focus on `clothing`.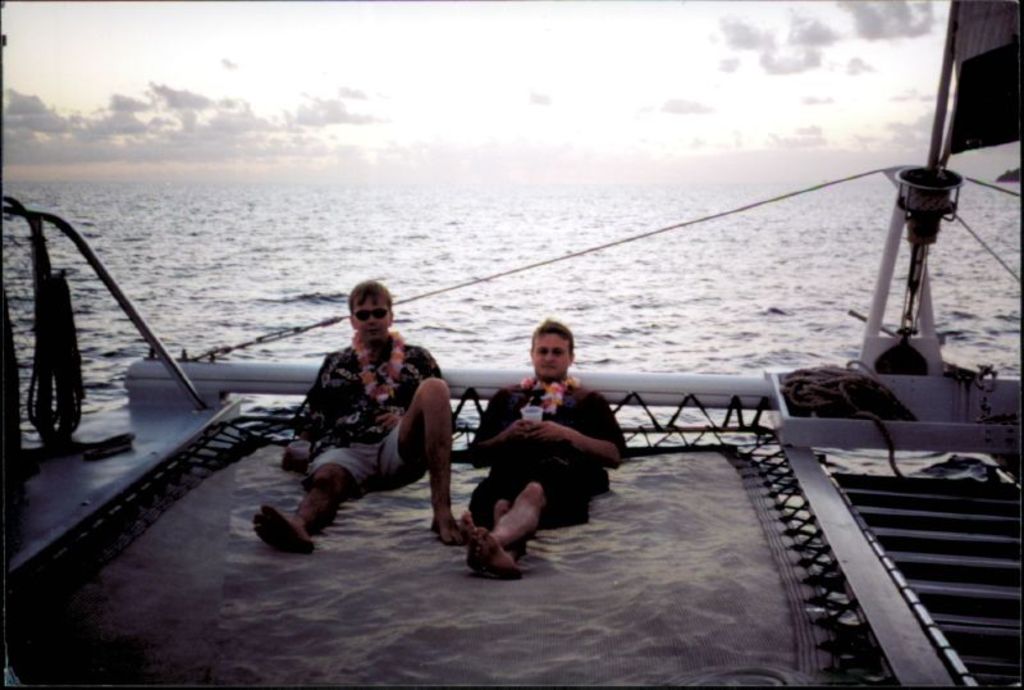
Focused at select_region(301, 332, 430, 456).
